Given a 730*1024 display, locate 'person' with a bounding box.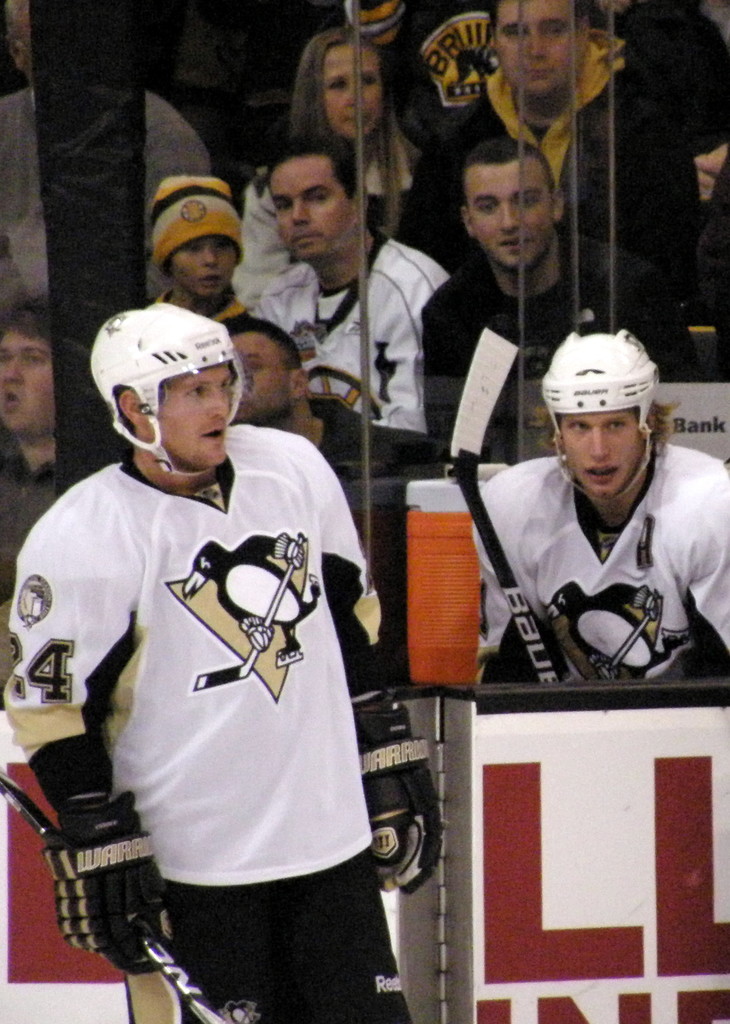
Located: <box>417,135,692,378</box>.
